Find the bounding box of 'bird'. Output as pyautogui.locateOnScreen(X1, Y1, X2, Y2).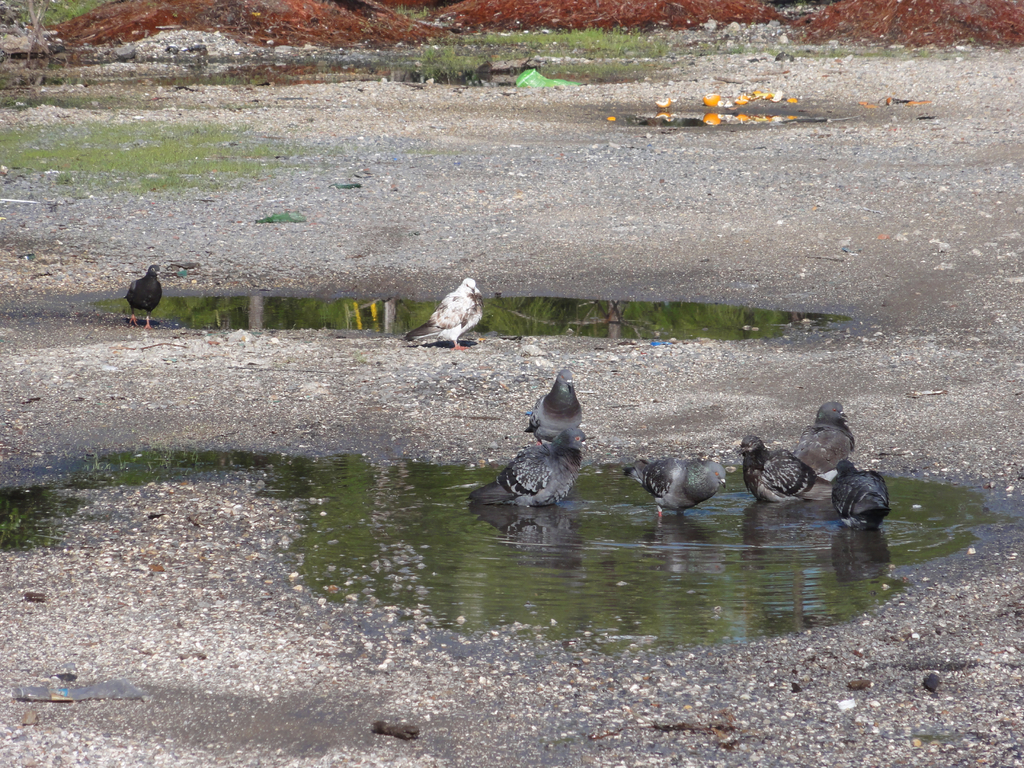
pyautogui.locateOnScreen(728, 433, 832, 516).
